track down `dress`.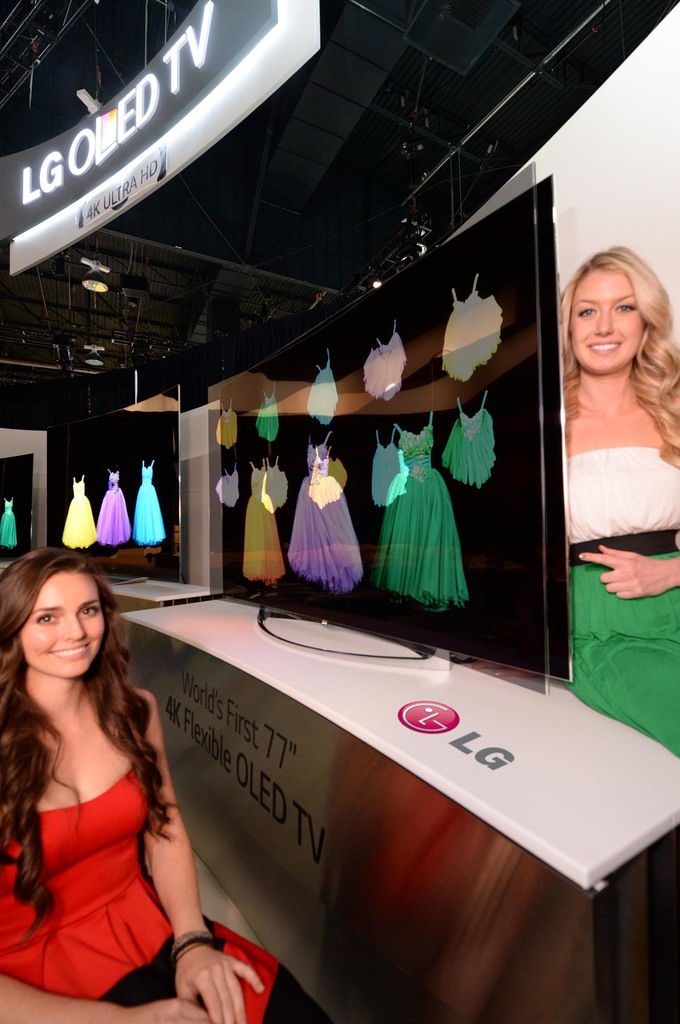
Tracked to bbox(138, 459, 169, 547).
